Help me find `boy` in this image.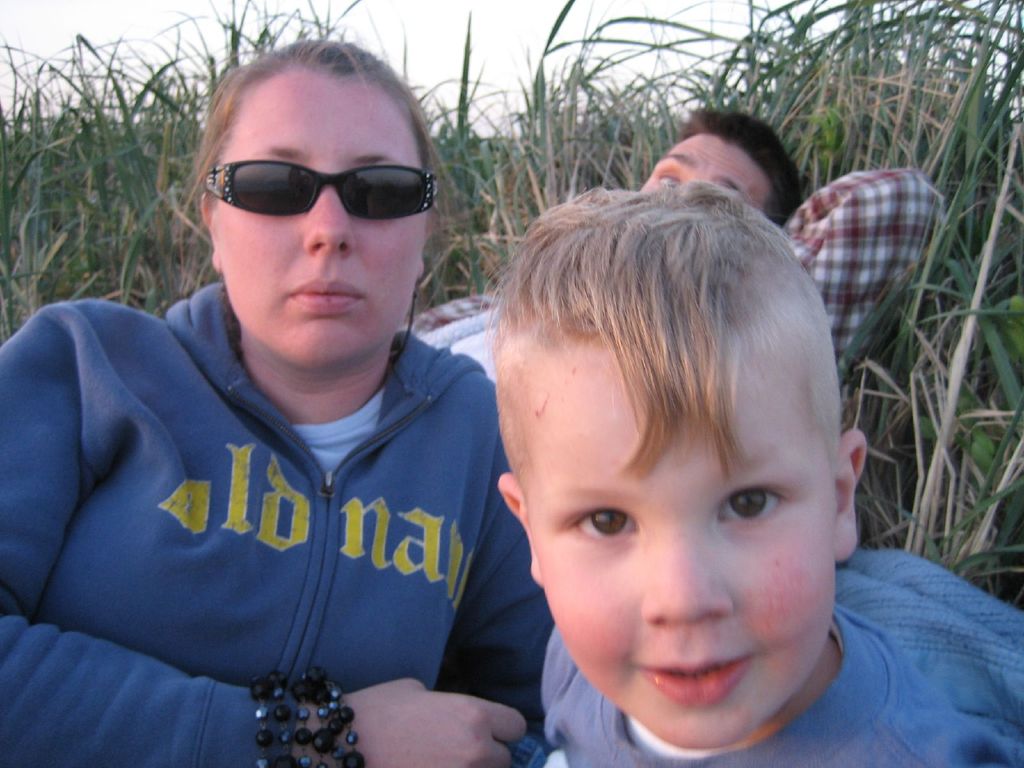
Found it: [399,148,922,767].
